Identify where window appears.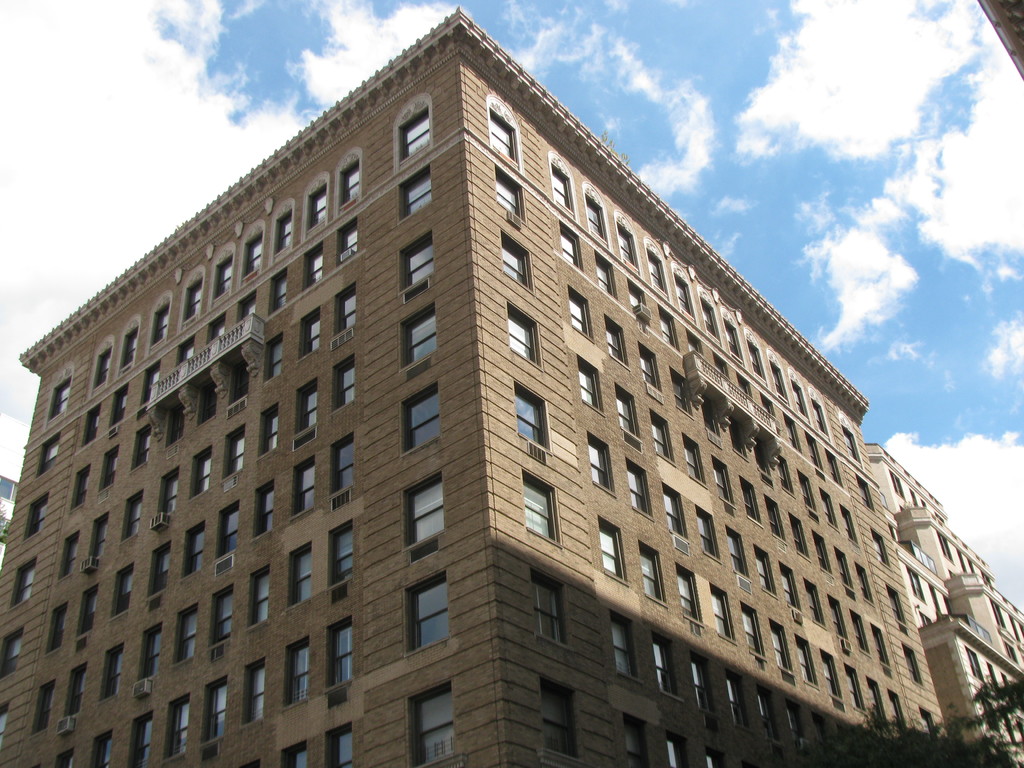
Appears at (410, 388, 439, 450).
